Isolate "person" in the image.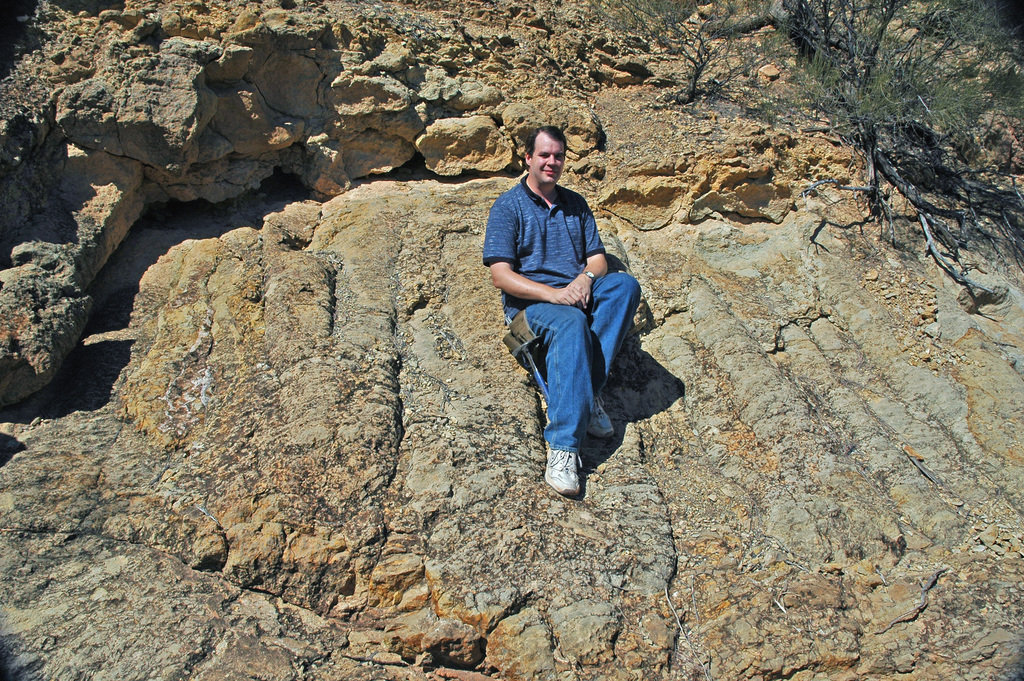
Isolated region: Rect(493, 125, 650, 504).
